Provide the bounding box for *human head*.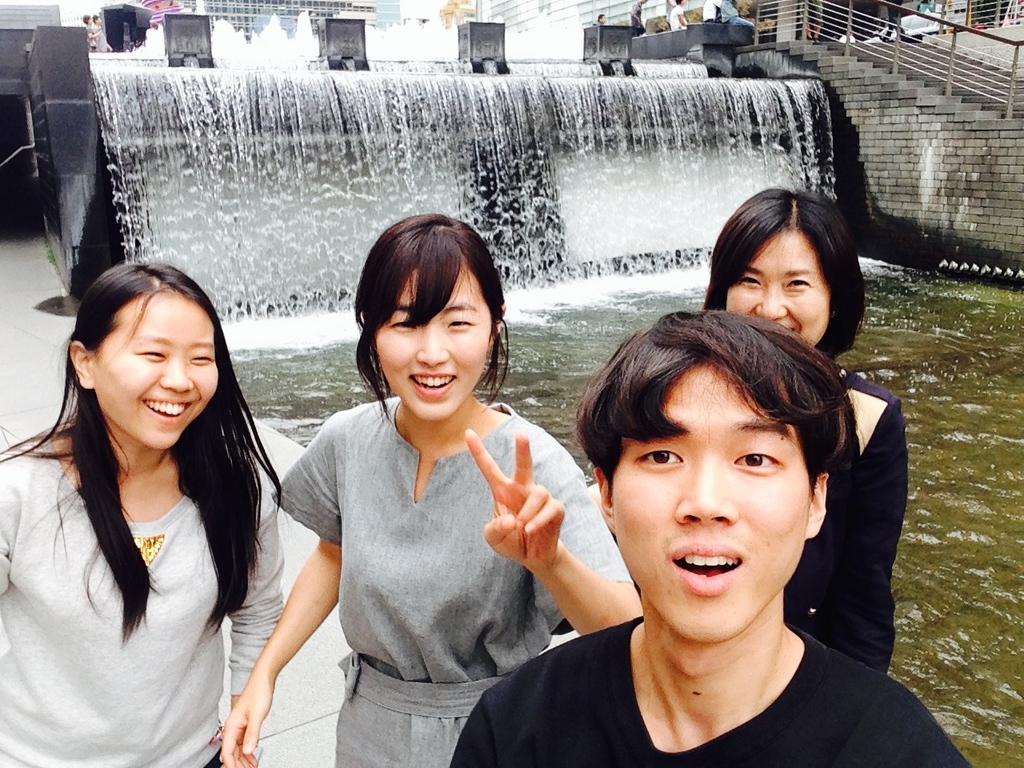
[x1=708, y1=181, x2=858, y2=347].
